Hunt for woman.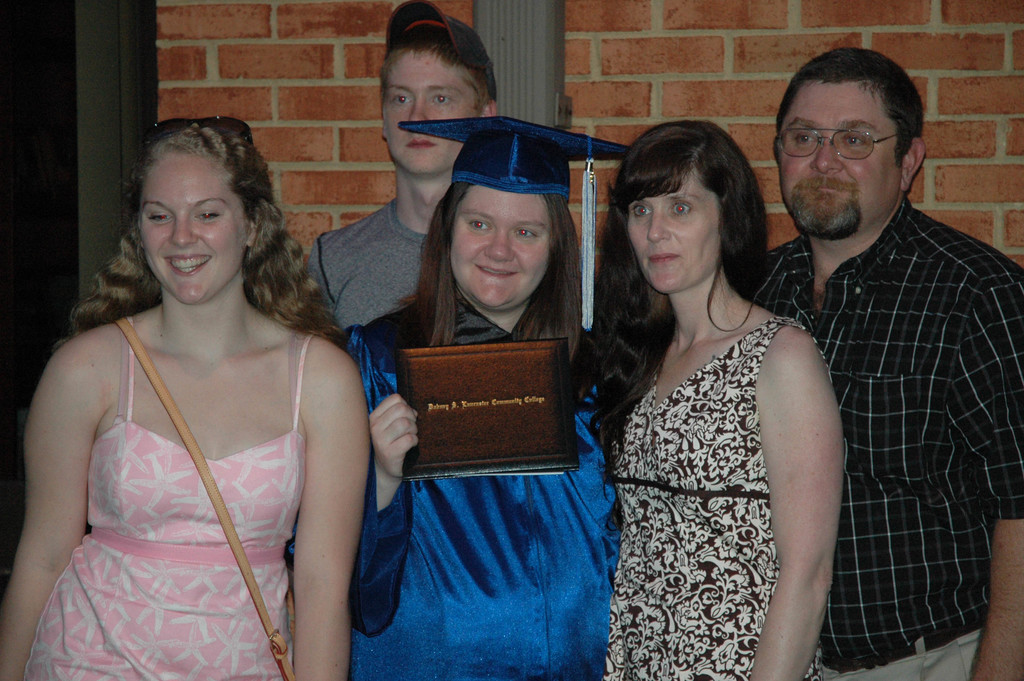
Hunted down at <bbox>0, 112, 366, 680</bbox>.
